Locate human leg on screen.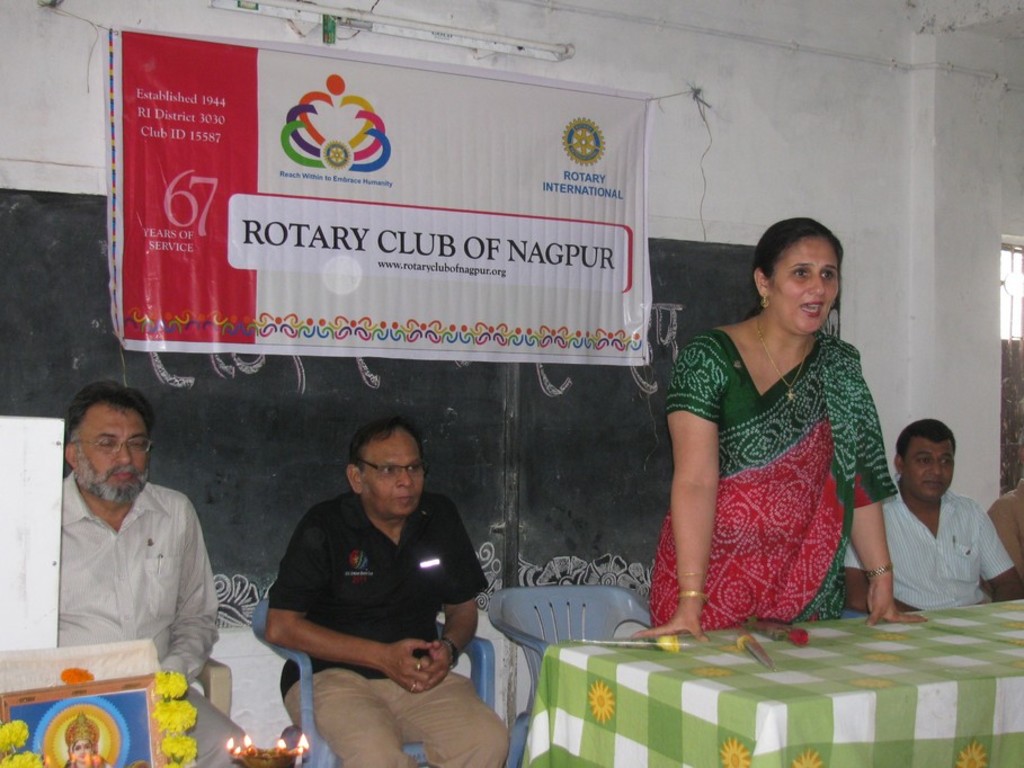
On screen at region(284, 671, 418, 767).
